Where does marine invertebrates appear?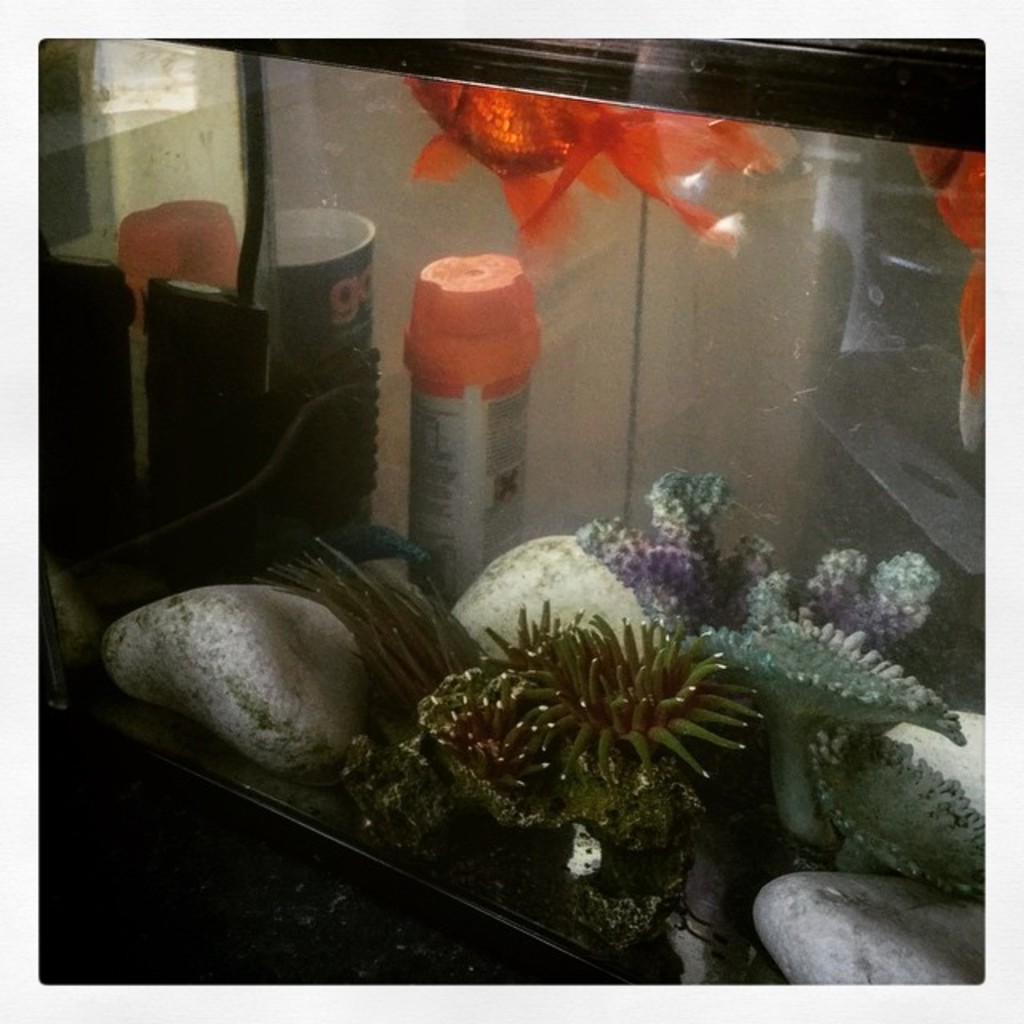
Appears at left=722, top=526, right=794, bottom=590.
